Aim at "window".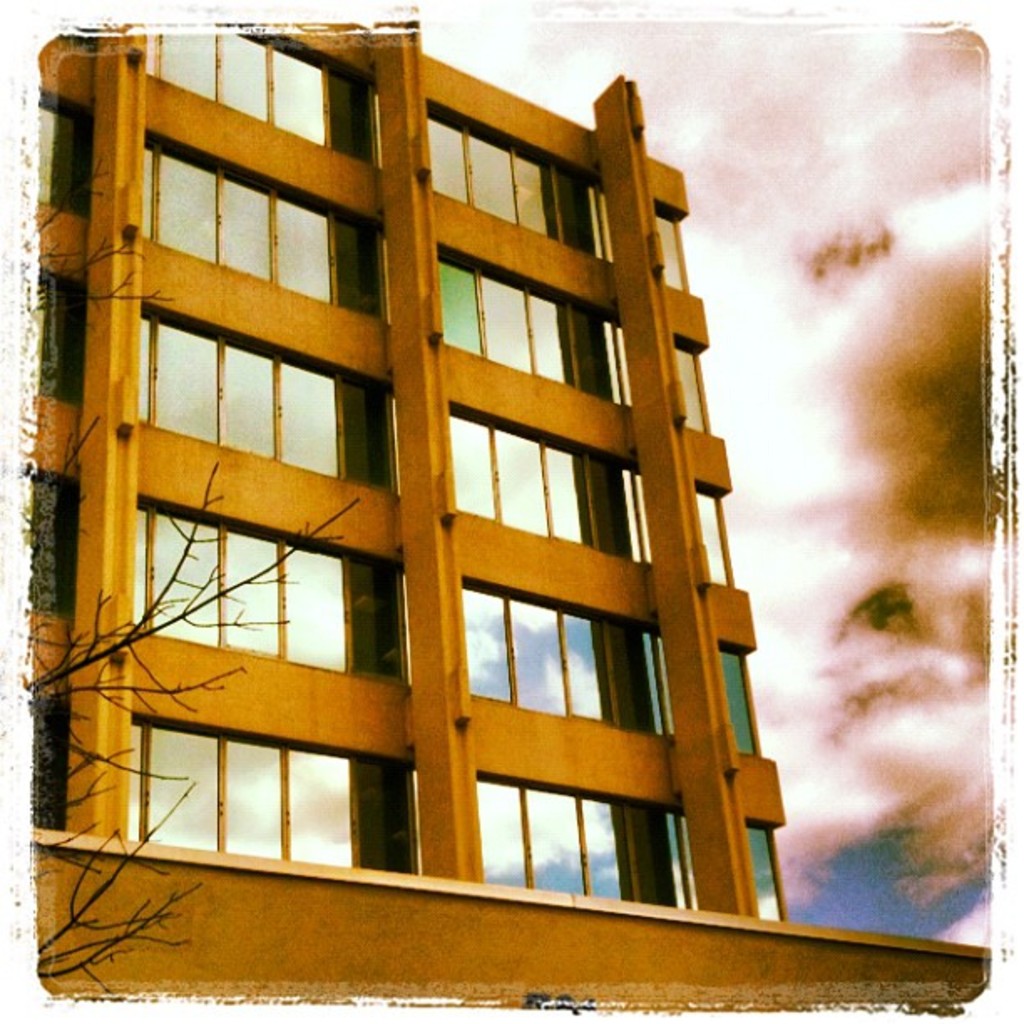
Aimed at [134,152,388,321].
